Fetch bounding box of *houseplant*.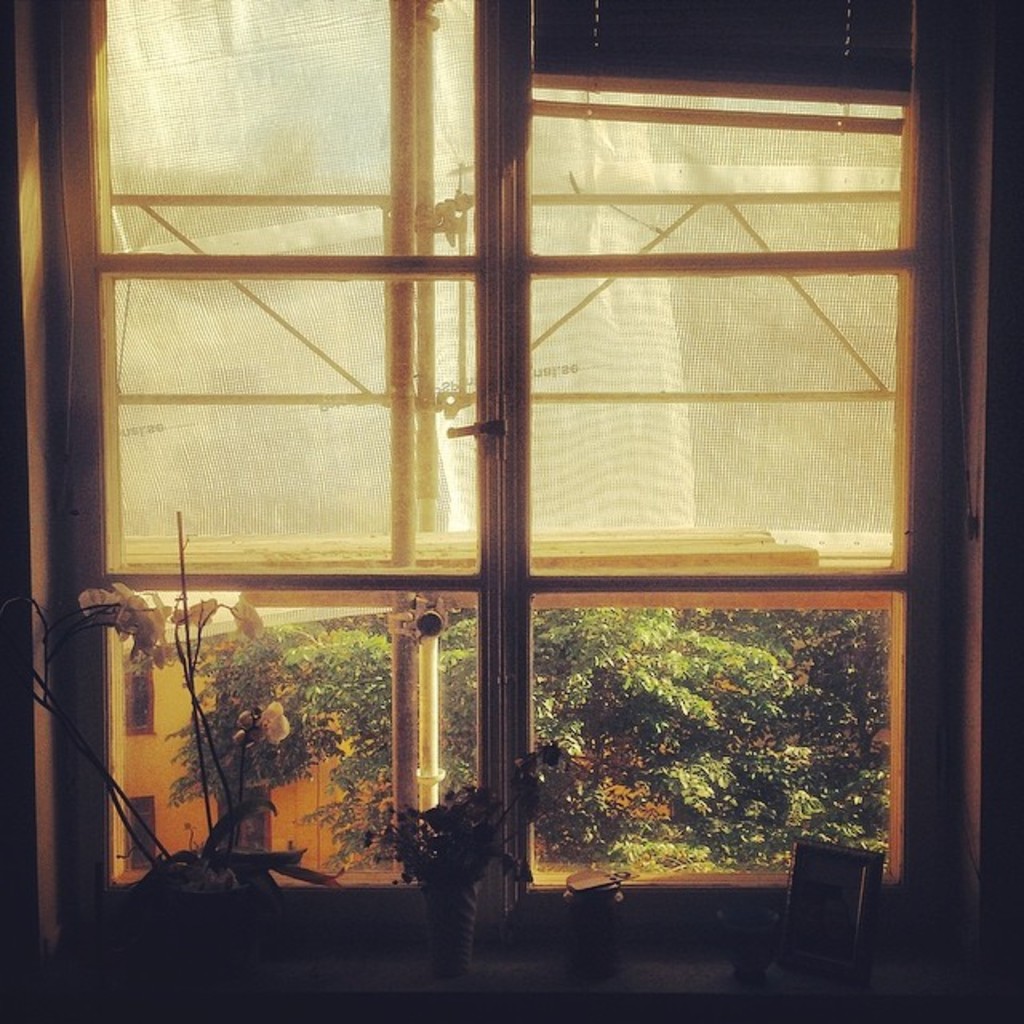
Bbox: 19 509 354 1022.
